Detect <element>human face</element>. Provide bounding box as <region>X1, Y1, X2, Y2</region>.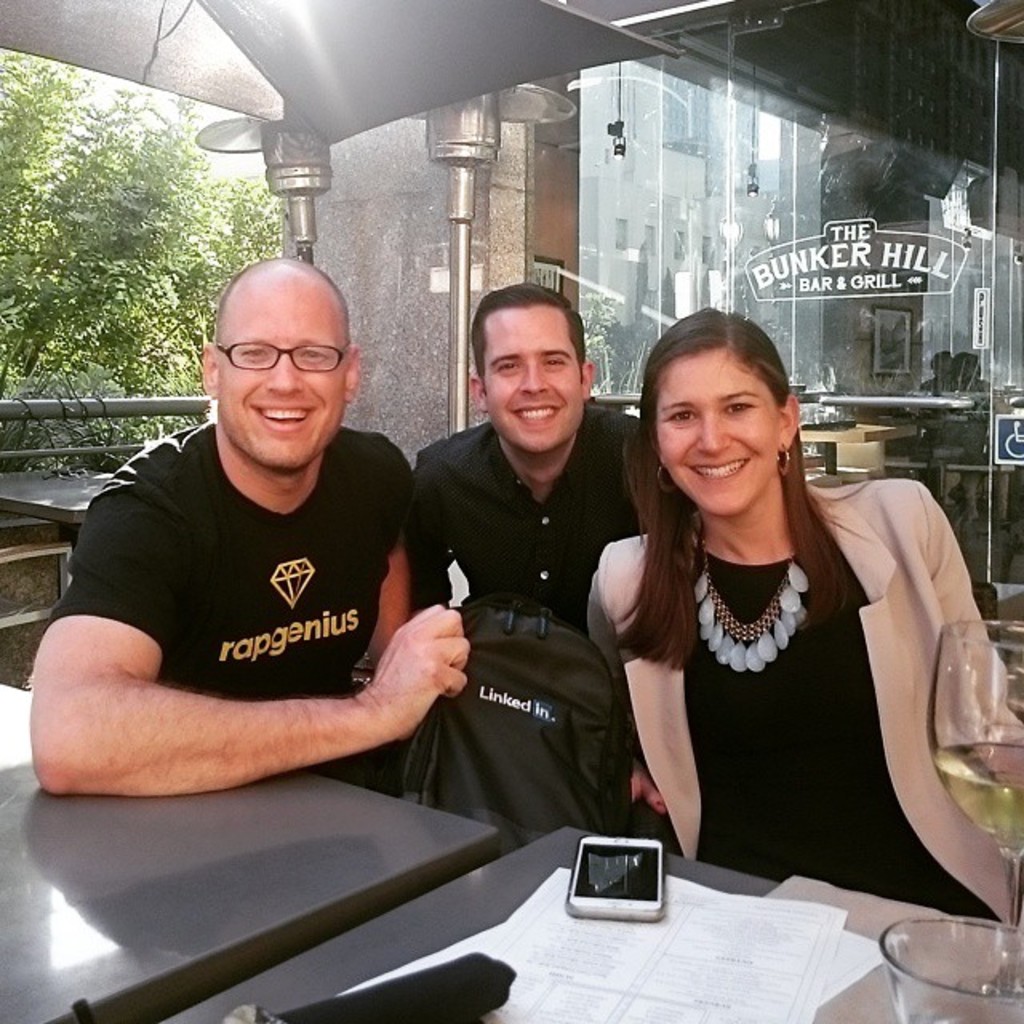
<region>218, 278, 354, 467</region>.
